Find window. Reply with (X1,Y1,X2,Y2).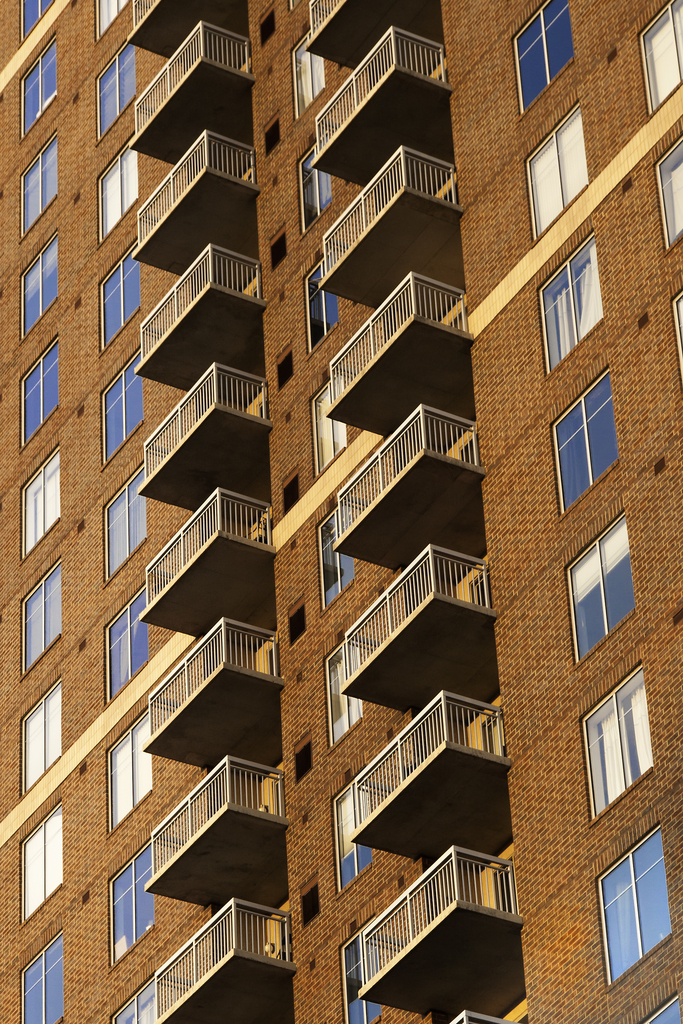
(92,137,138,244).
